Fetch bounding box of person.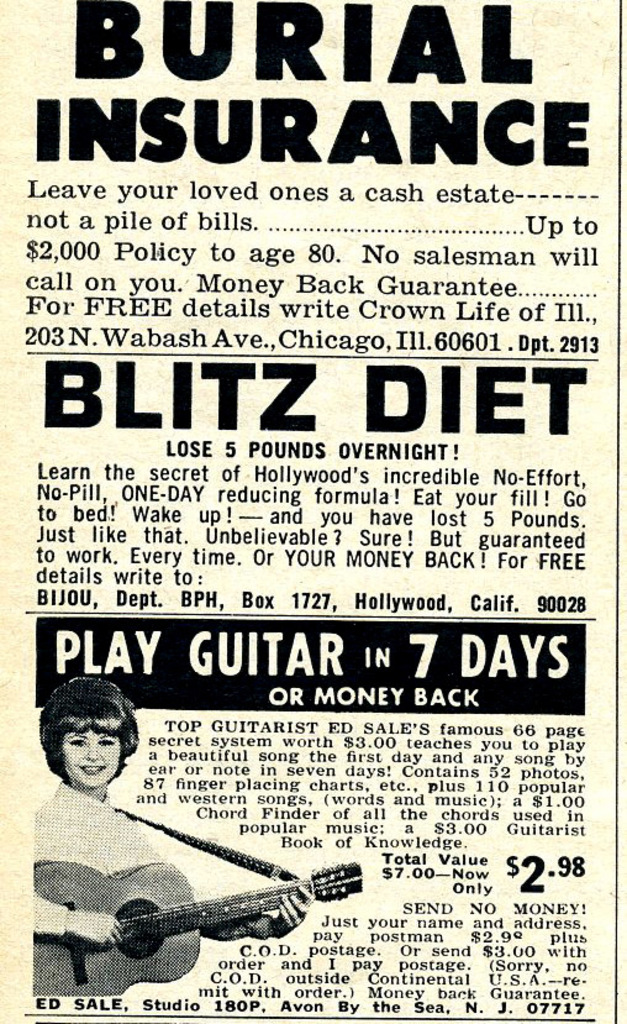
Bbox: pyautogui.locateOnScreen(31, 669, 315, 946).
